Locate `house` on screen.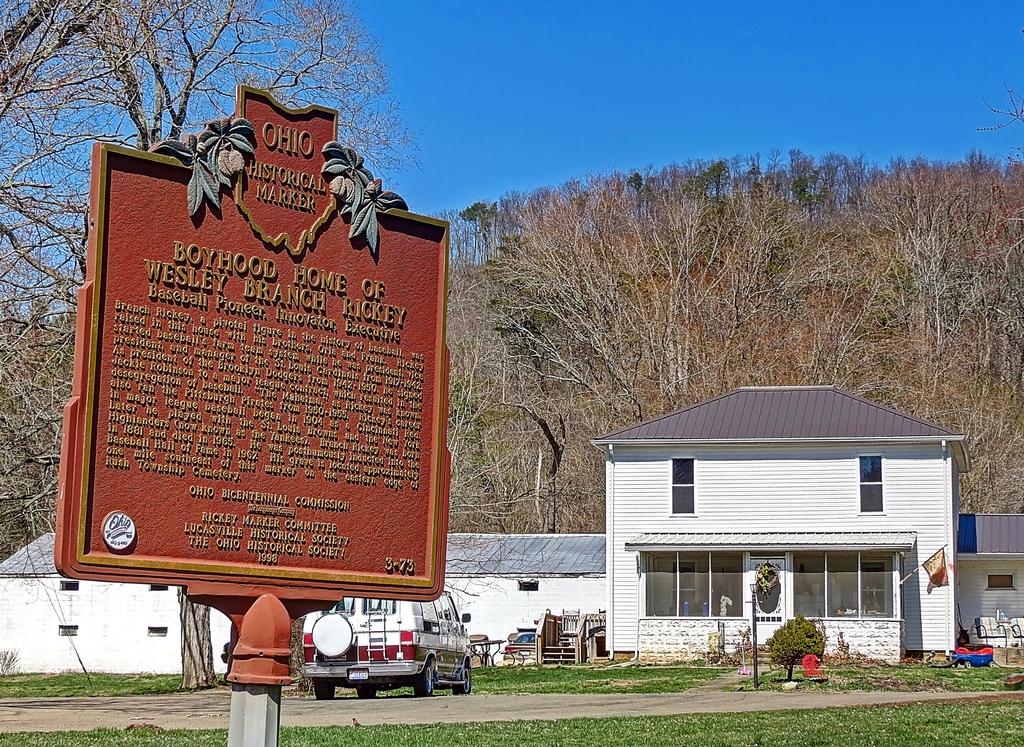
On screen at (left=445, top=530, right=607, bottom=666).
